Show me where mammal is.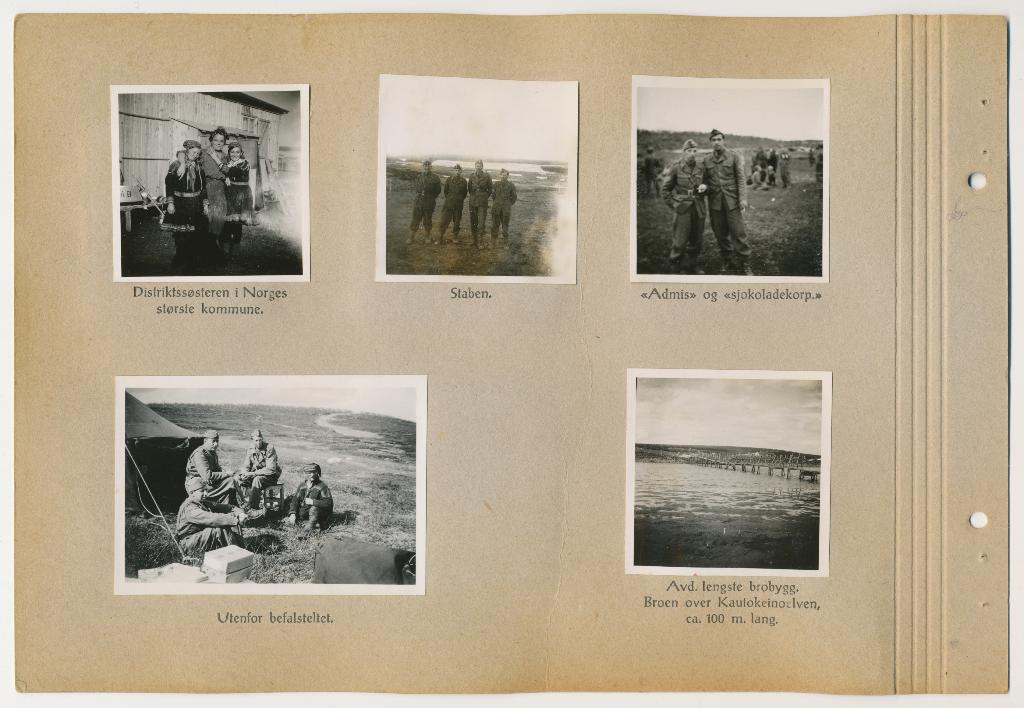
mammal is at x1=755 y1=145 x2=769 y2=182.
